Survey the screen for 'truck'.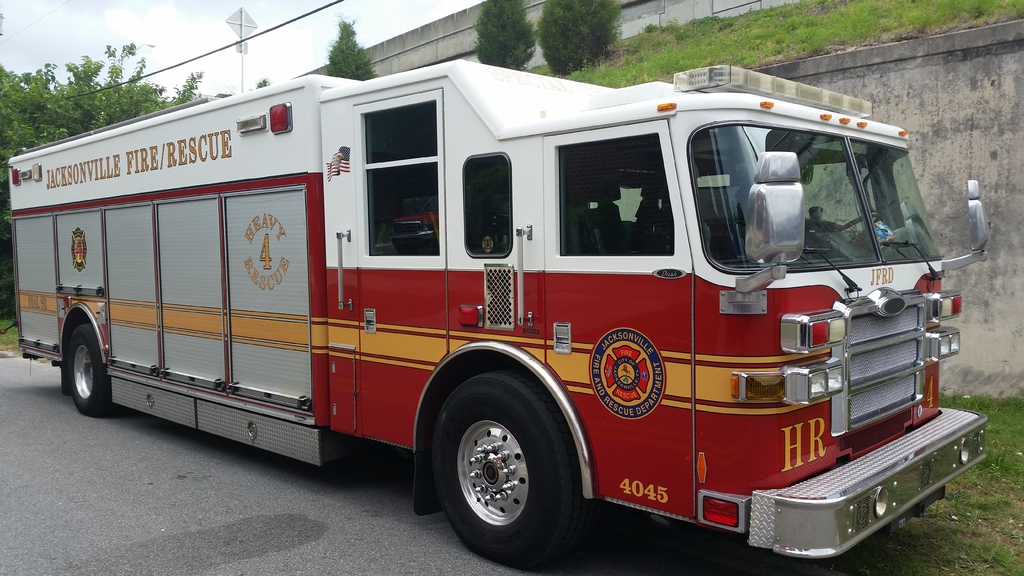
Survey found: x1=63, y1=60, x2=960, y2=575.
